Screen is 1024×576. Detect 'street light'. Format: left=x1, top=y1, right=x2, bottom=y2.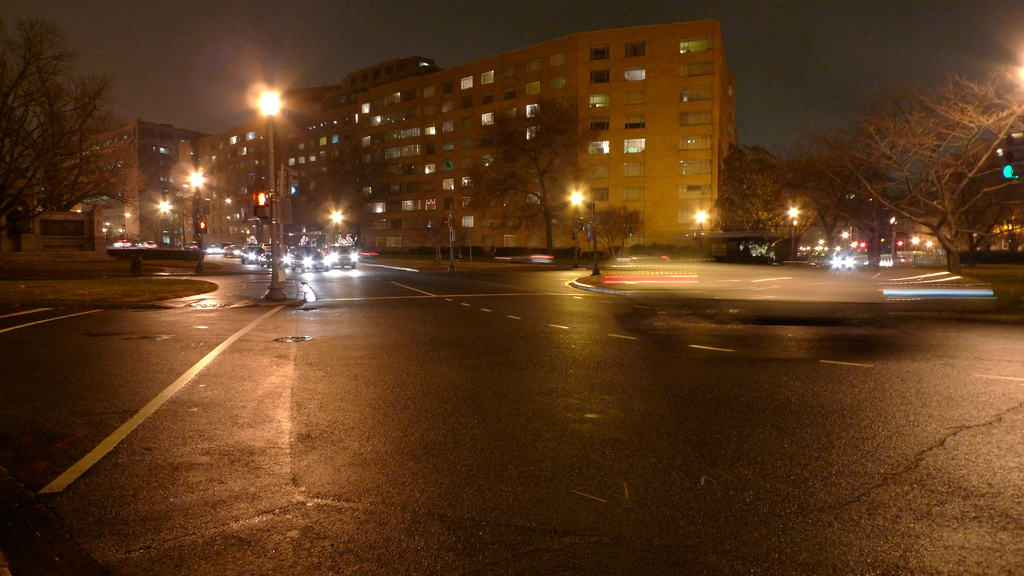
left=258, top=81, right=279, bottom=292.
